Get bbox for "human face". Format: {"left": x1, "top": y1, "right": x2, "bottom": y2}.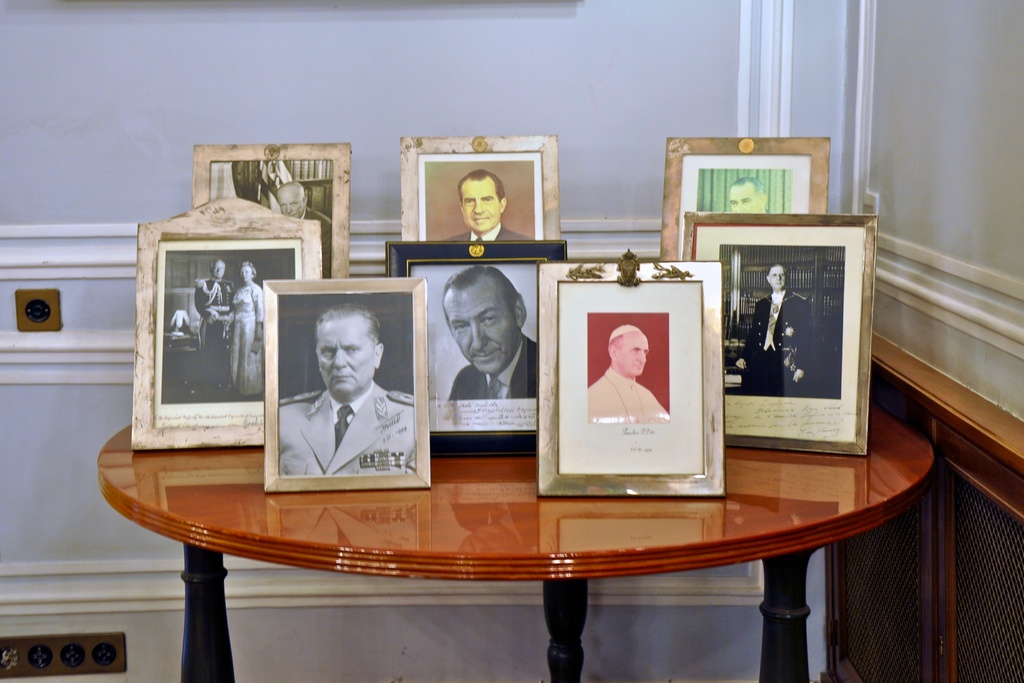
{"left": 768, "top": 264, "right": 786, "bottom": 293}.
